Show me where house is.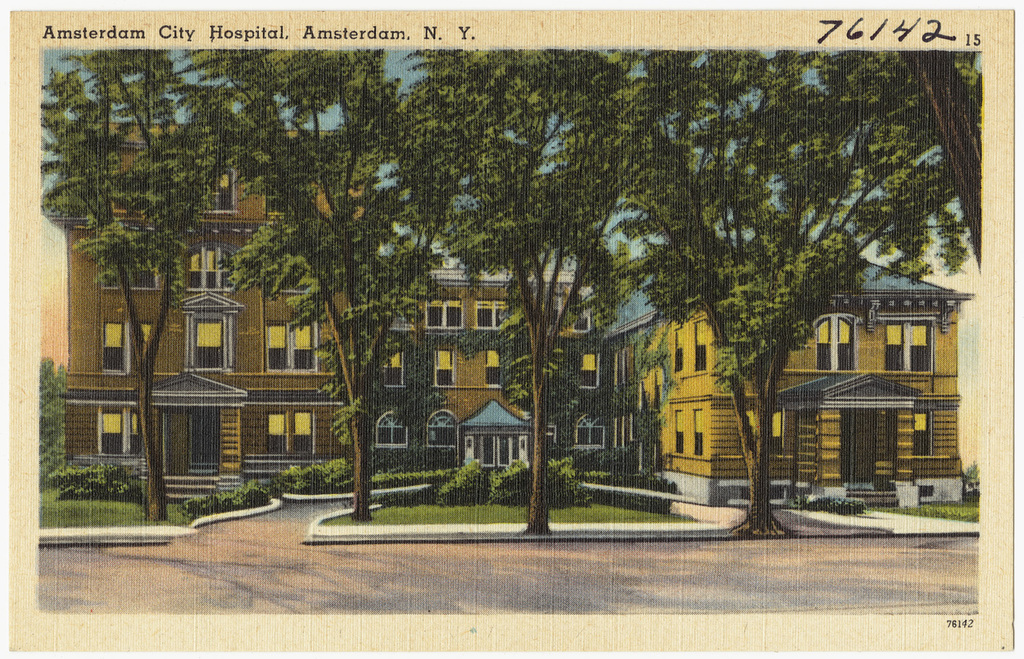
house is at (left=63, top=141, right=390, bottom=496).
